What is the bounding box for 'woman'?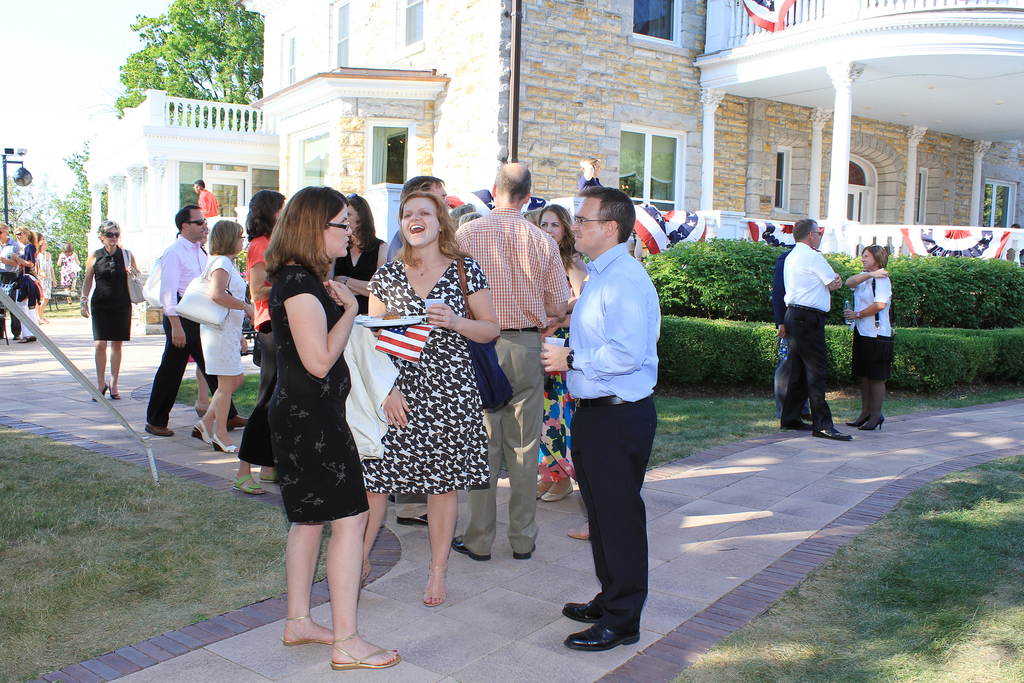
box=[14, 222, 40, 344].
